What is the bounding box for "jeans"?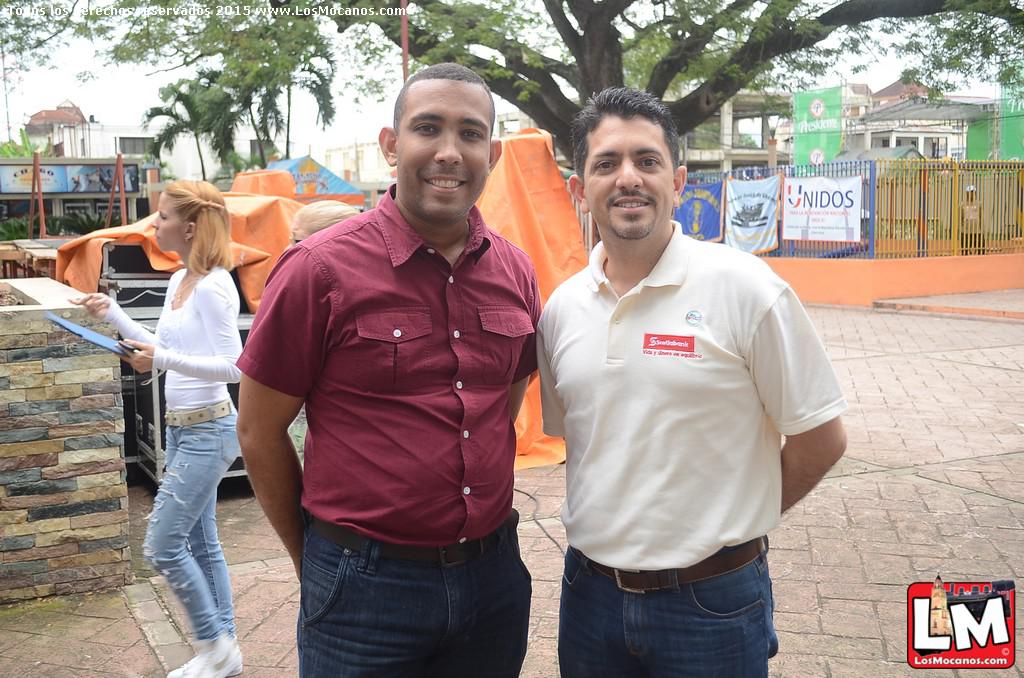
<box>293,521,529,677</box>.
